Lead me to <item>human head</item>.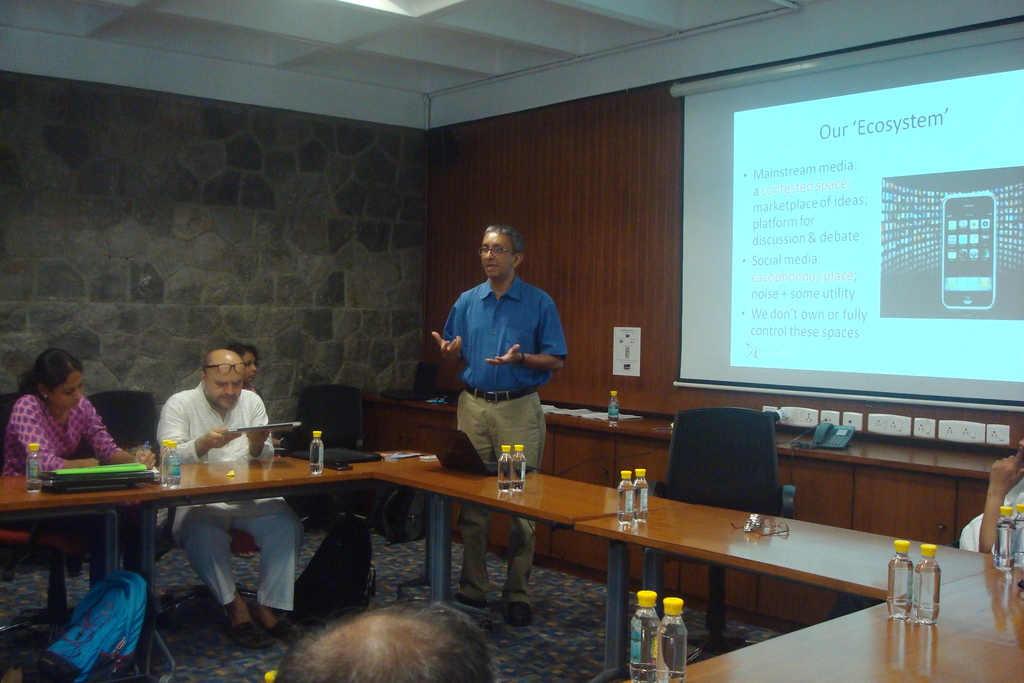
Lead to 227/342/257/383.
